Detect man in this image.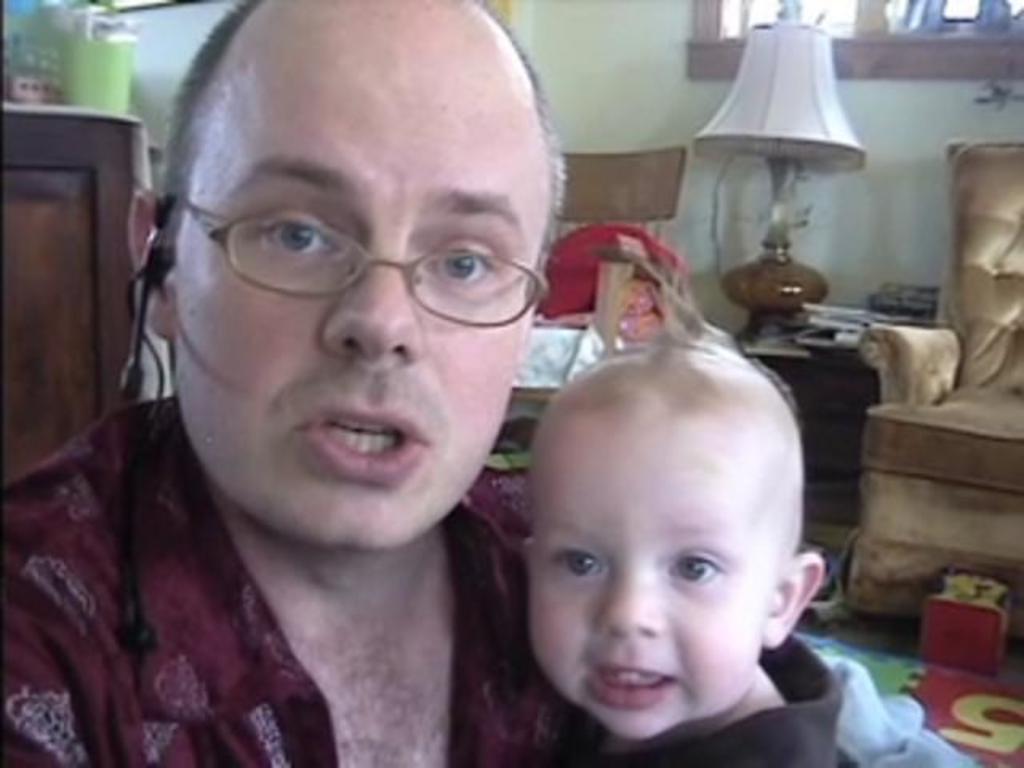
Detection: bbox(2, 0, 677, 766).
